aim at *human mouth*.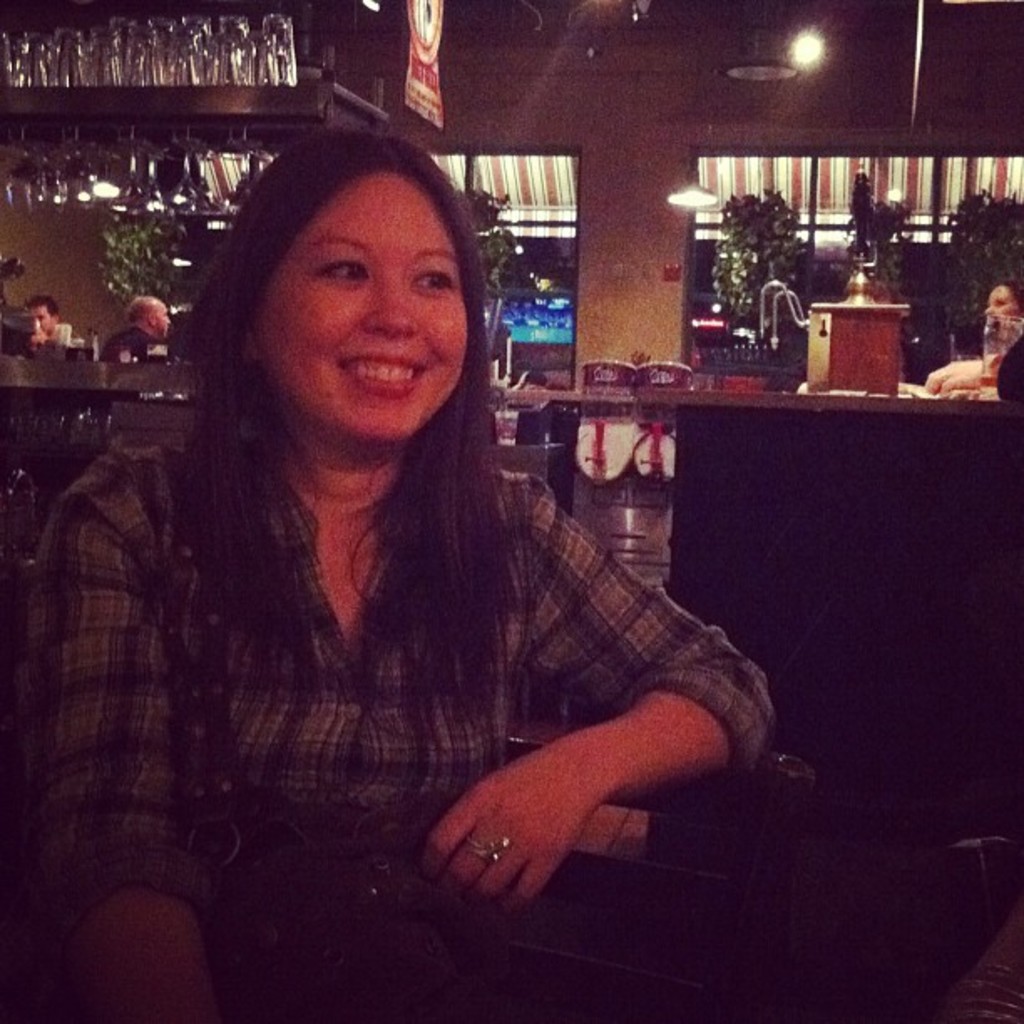
Aimed at {"left": 335, "top": 348, "right": 423, "bottom": 397}.
